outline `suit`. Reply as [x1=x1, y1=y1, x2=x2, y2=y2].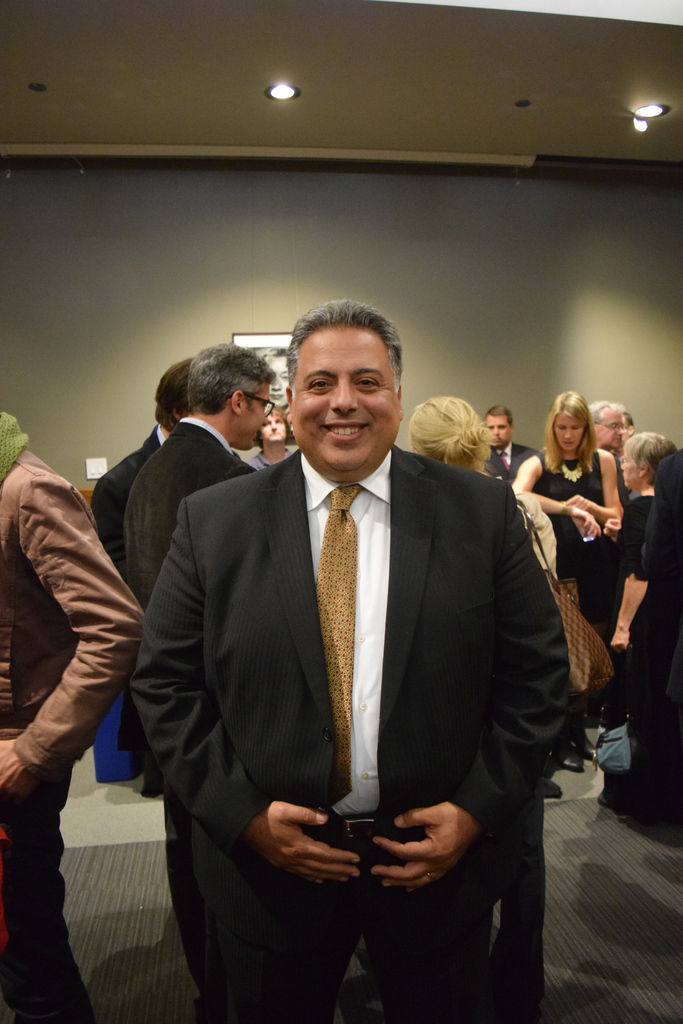
[x1=125, y1=414, x2=248, y2=995].
